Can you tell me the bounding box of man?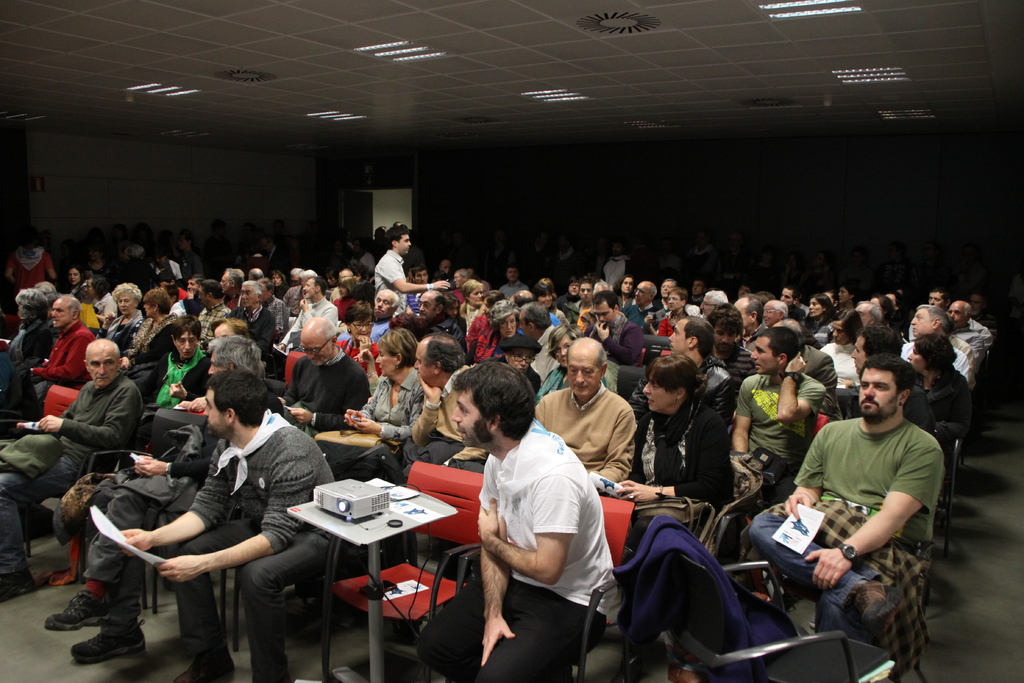
{"left": 640, "top": 347, "right": 718, "bottom": 526}.
